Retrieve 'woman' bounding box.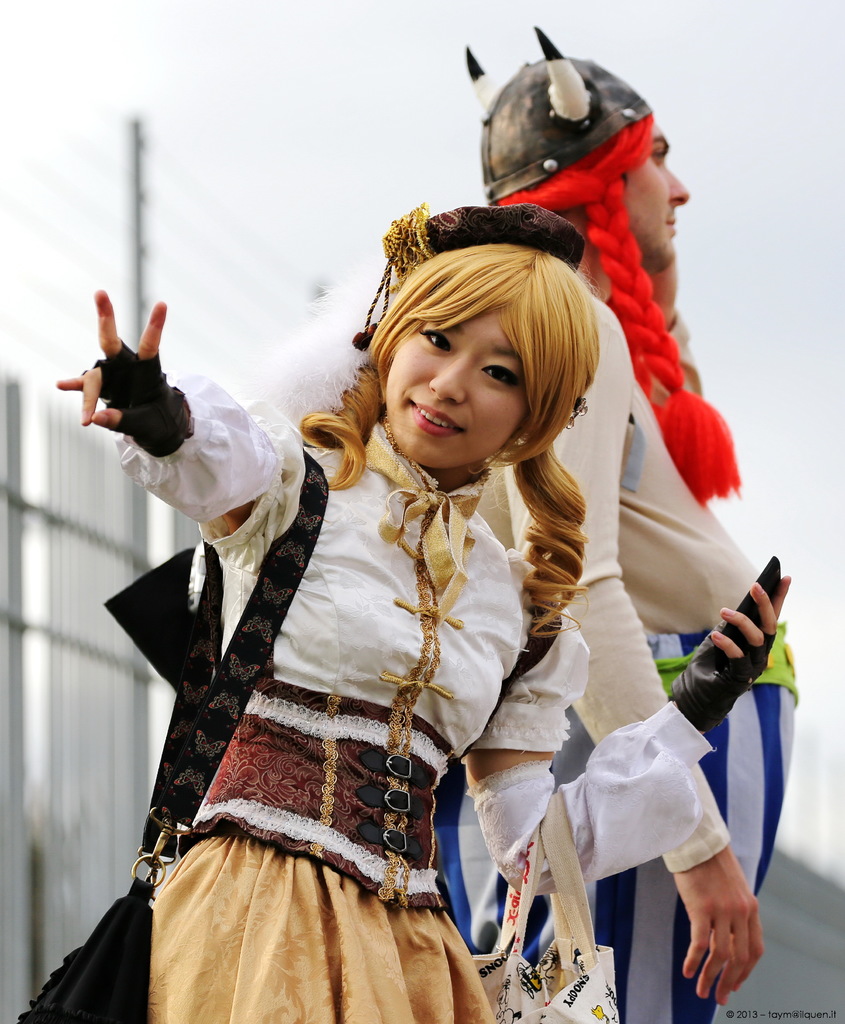
Bounding box: detection(77, 213, 513, 1023).
